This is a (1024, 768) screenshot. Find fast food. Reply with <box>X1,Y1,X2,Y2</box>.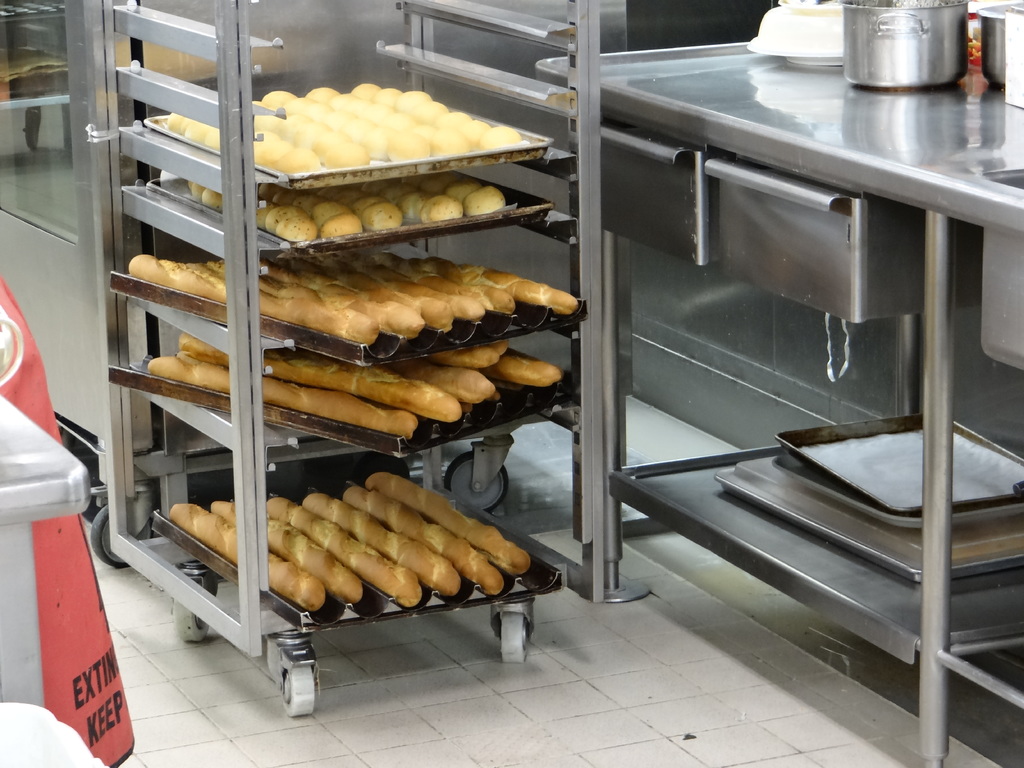
<box>491,343,506,355</box>.
